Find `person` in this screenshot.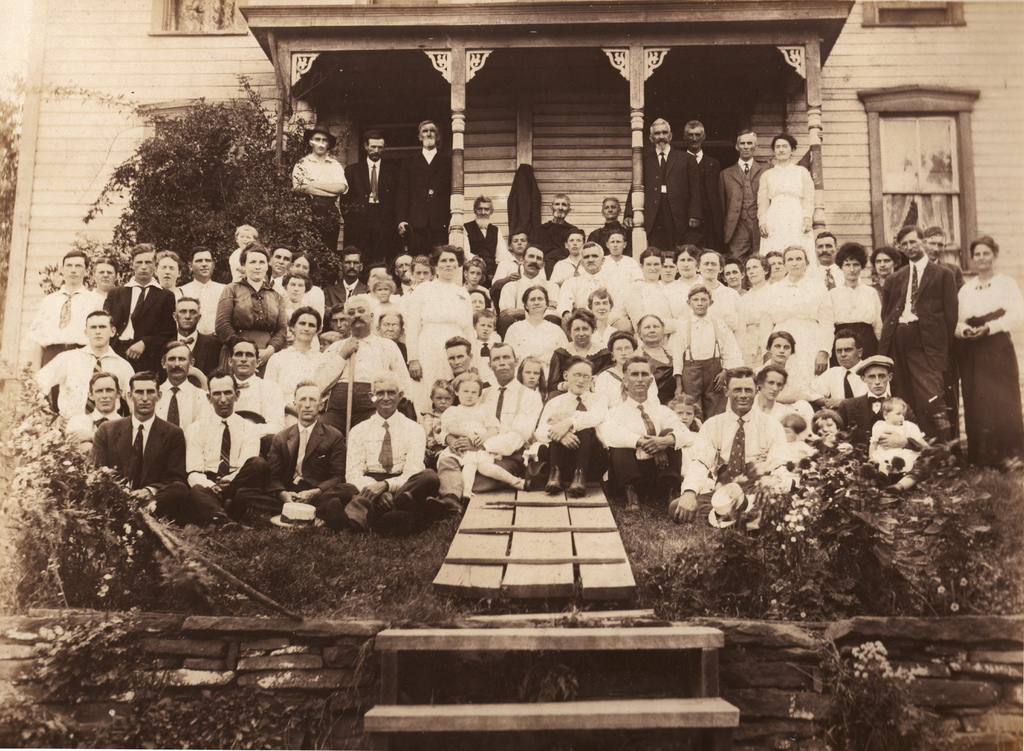
The bounding box for `person` is left=684, top=117, right=723, bottom=250.
